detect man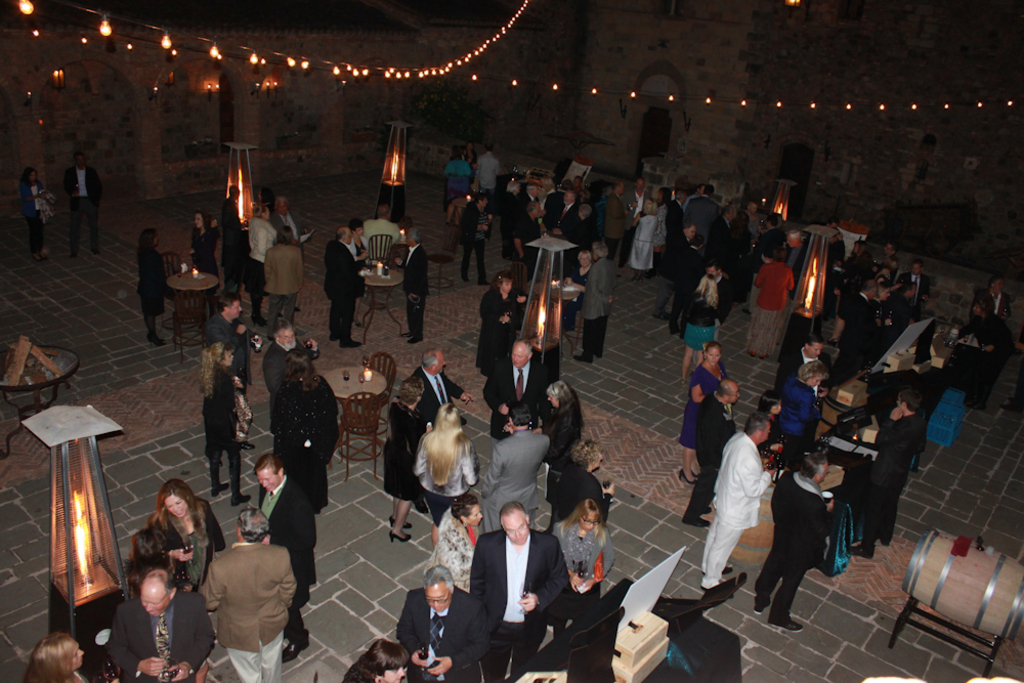
BBox(658, 220, 698, 321)
